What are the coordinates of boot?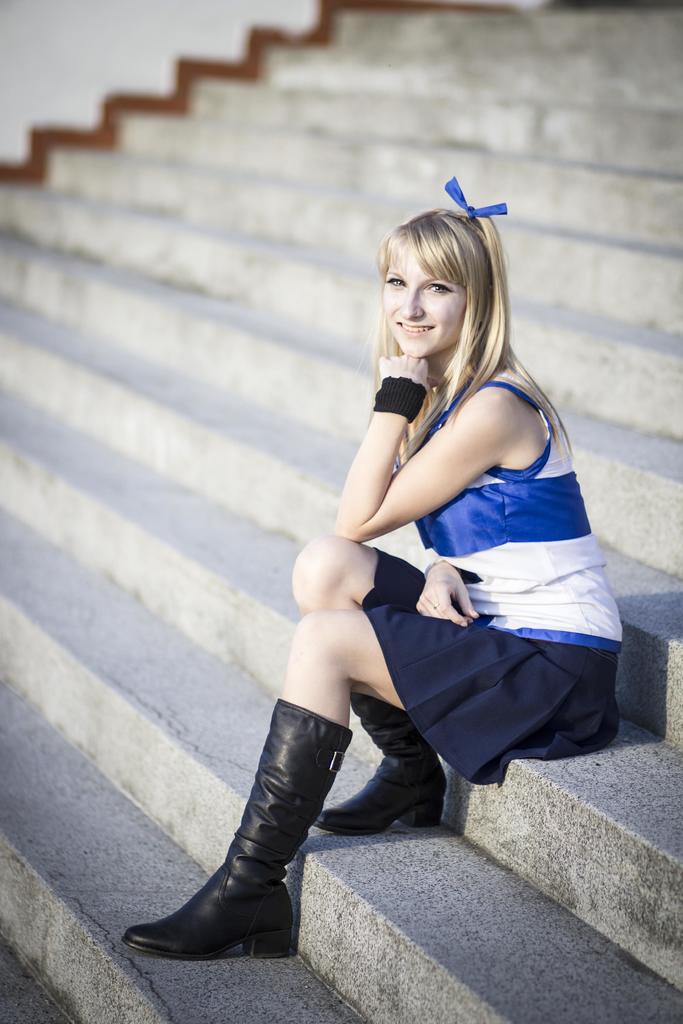
(x1=122, y1=704, x2=385, y2=972).
